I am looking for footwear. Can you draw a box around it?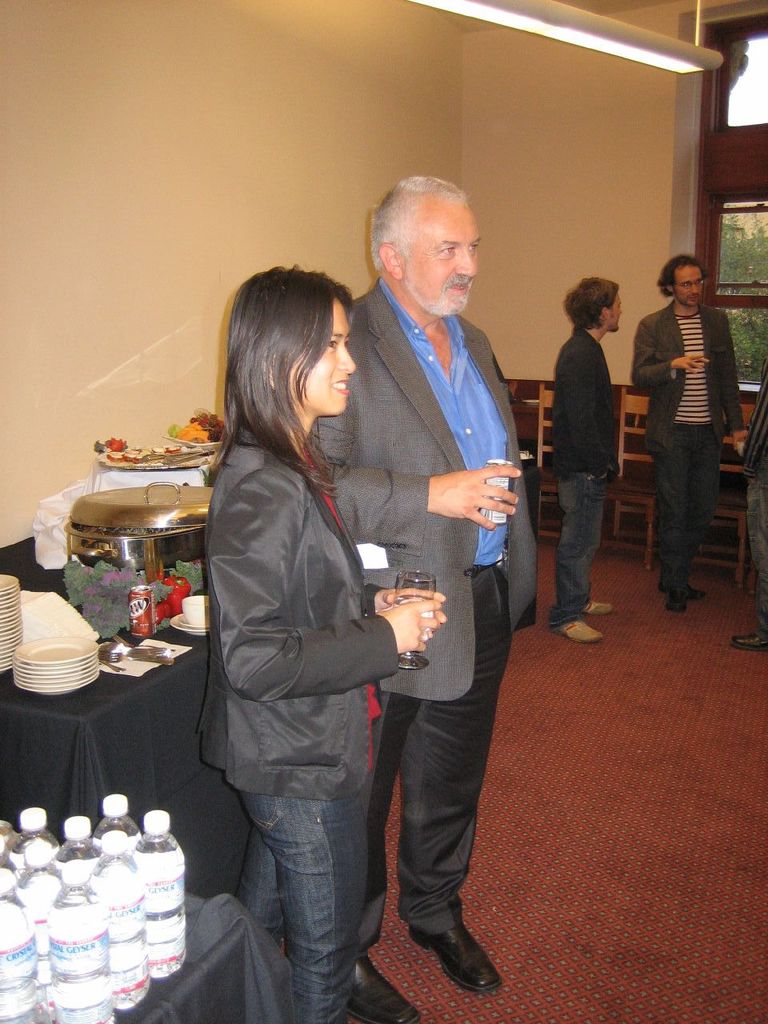
Sure, the bounding box is x1=730 y1=631 x2=767 y2=650.
